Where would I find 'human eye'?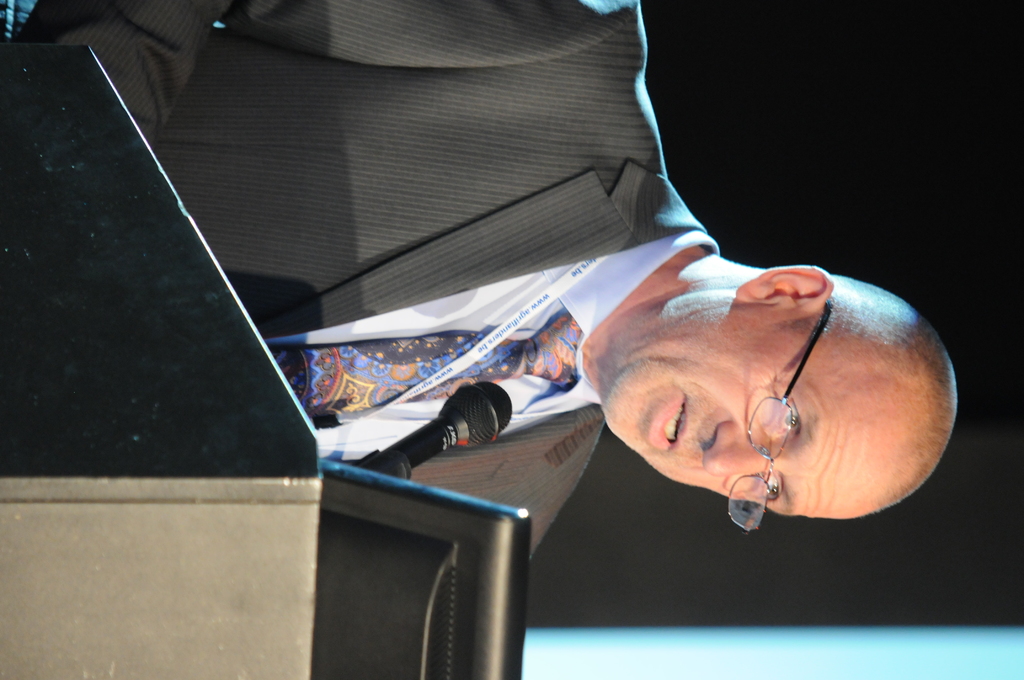
At crop(767, 392, 803, 439).
